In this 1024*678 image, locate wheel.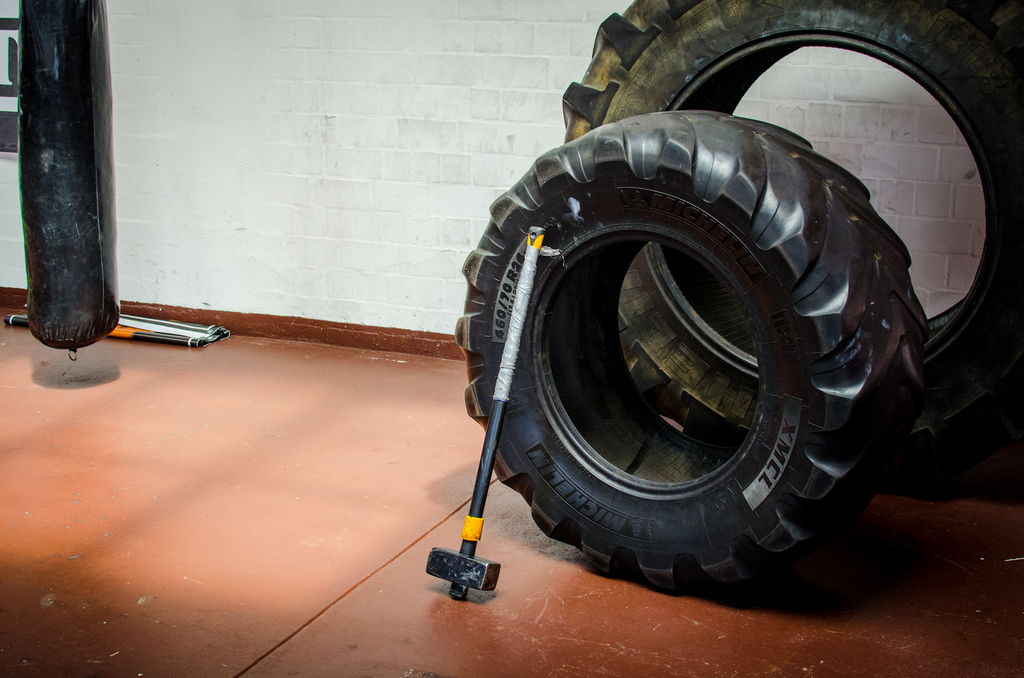
Bounding box: 557/0/1023/477.
